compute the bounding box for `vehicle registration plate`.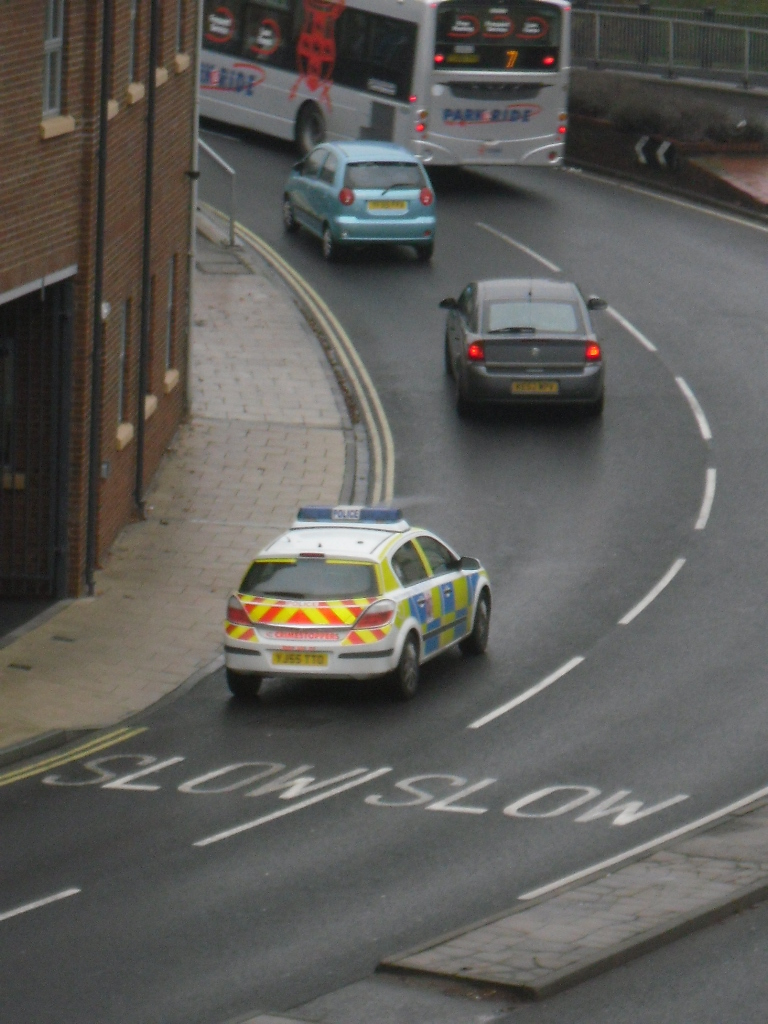
<bbox>510, 380, 562, 398</bbox>.
